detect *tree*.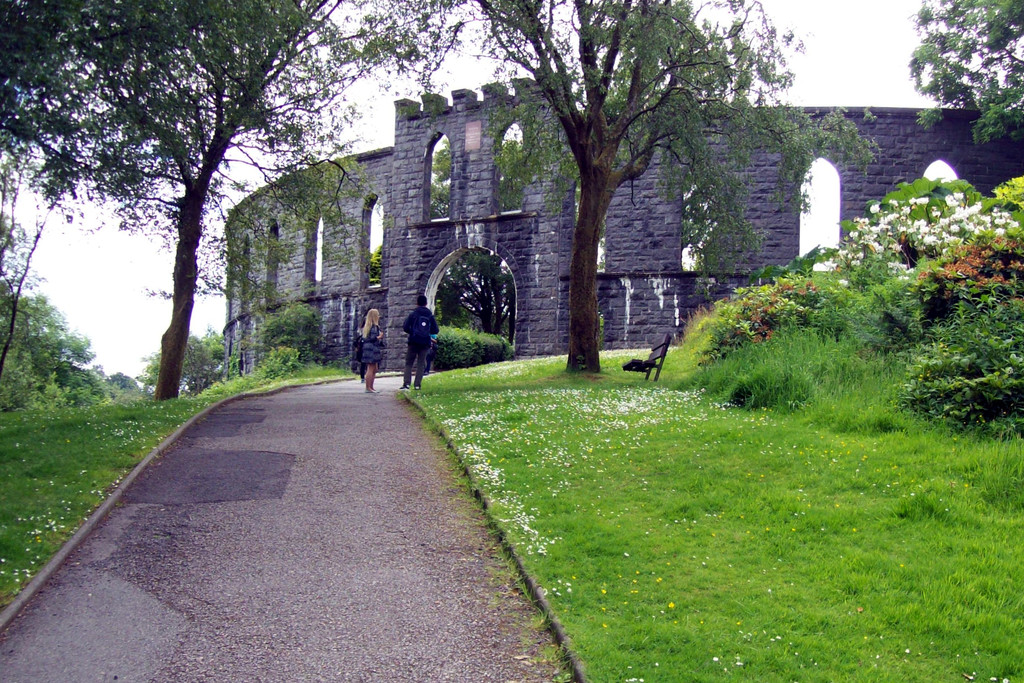
Detected at x1=202 y1=327 x2=228 y2=360.
